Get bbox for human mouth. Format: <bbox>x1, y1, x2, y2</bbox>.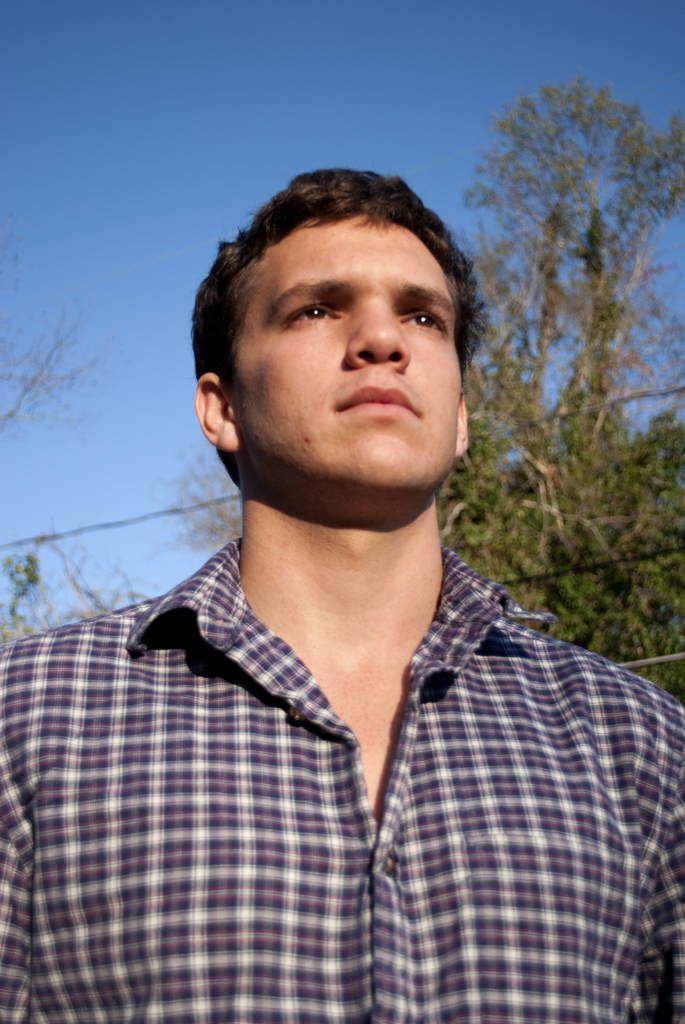
<bbox>340, 385, 418, 420</bbox>.
